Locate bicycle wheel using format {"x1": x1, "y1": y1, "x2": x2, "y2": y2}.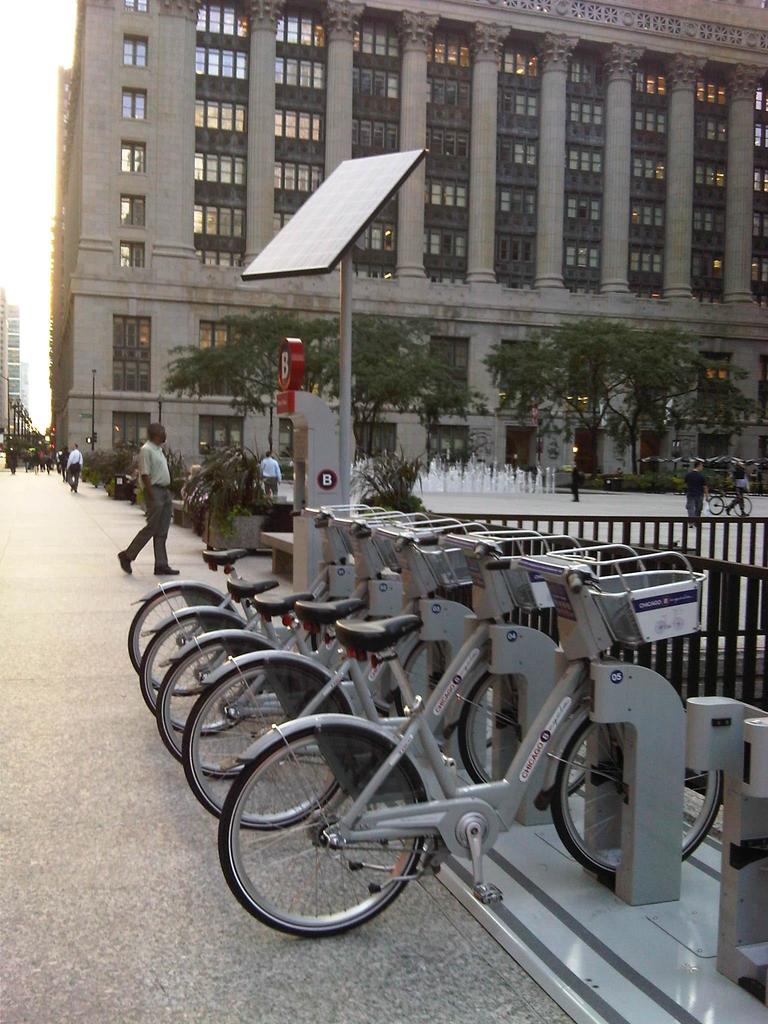
{"x1": 547, "y1": 707, "x2": 723, "y2": 883}.
